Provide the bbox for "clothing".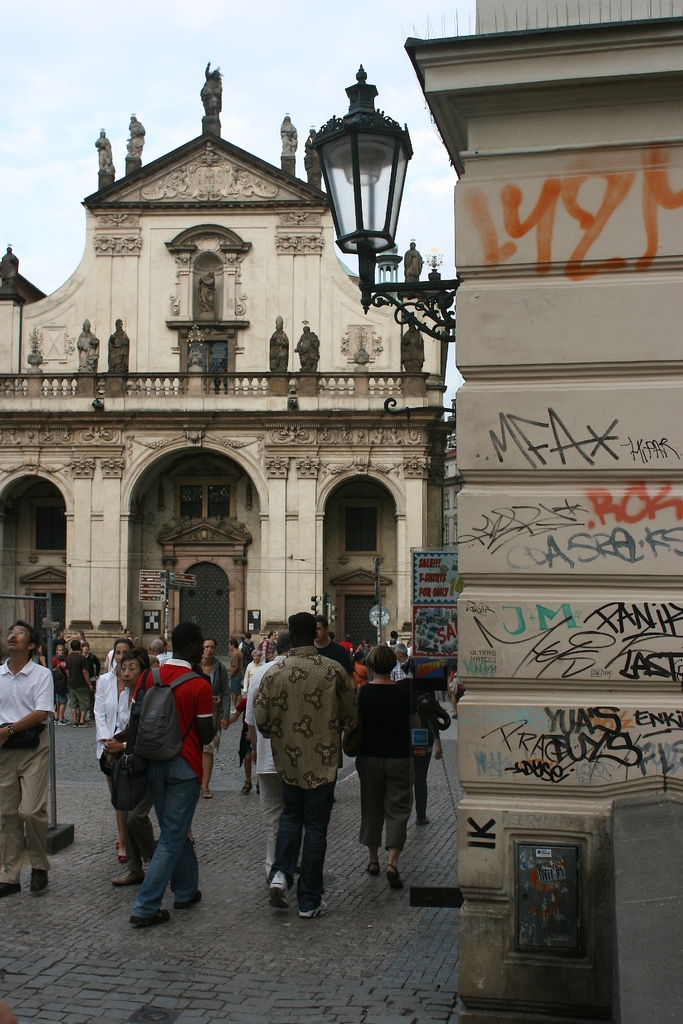
x1=241 y1=627 x2=358 y2=893.
